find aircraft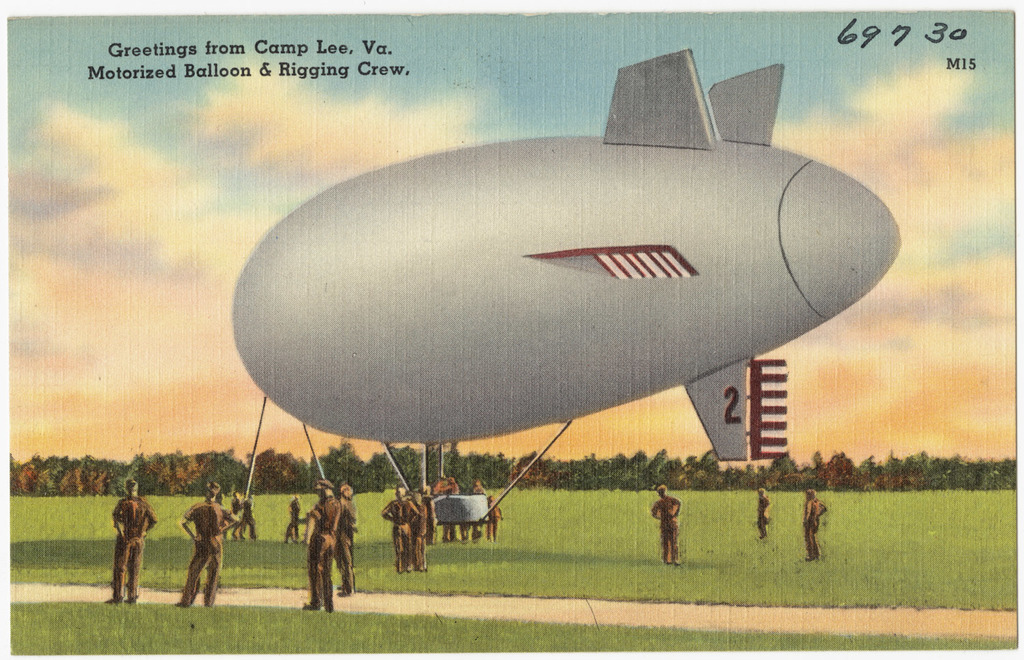
(left=171, top=66, right=923, bottom=549)
